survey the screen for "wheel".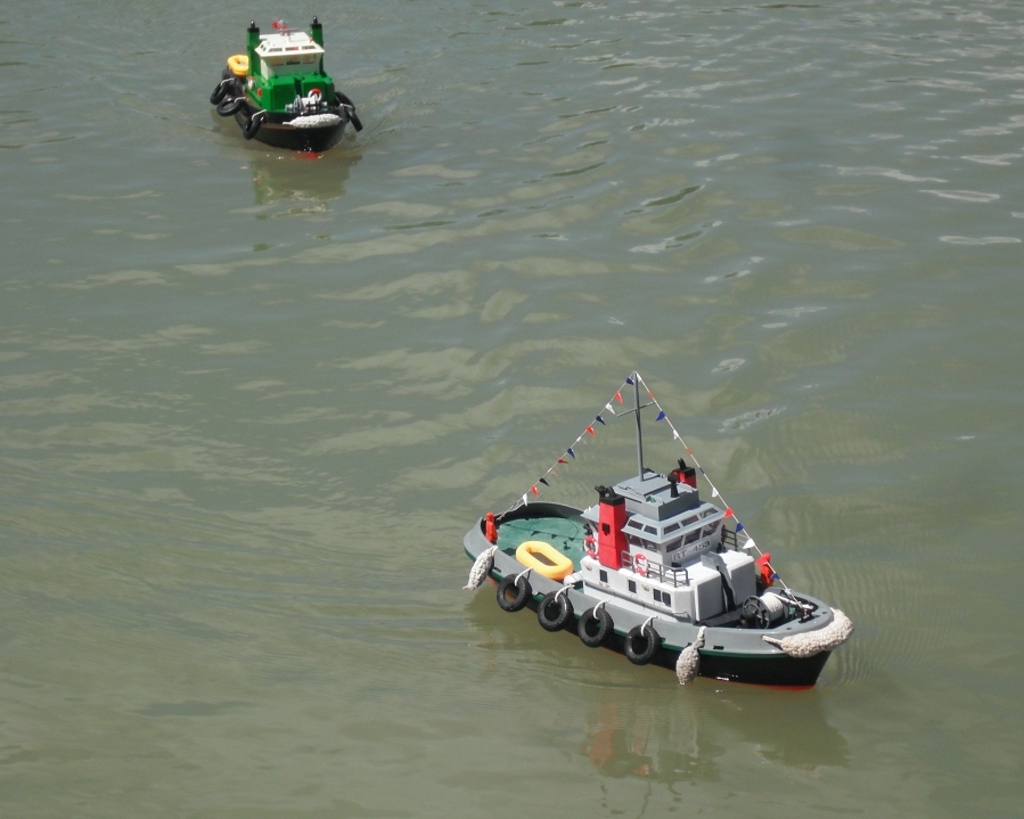
Survey found: 347, 105, 362, 134.
